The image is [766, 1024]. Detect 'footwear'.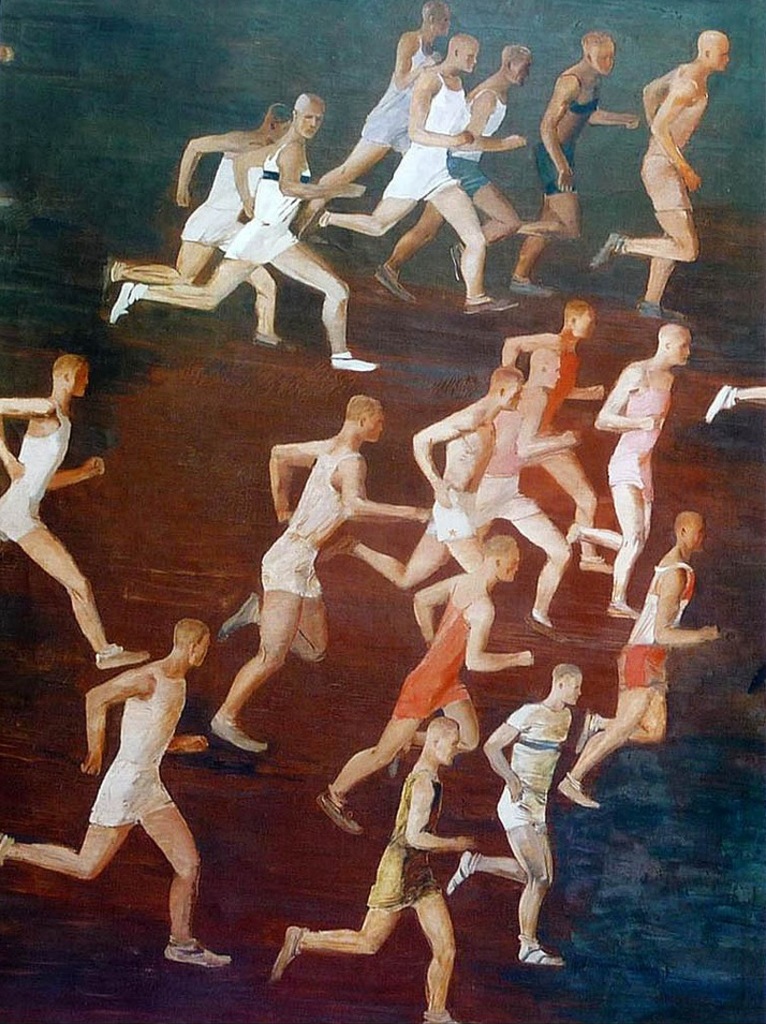
Detection: box=[94, 642, 150, 673].
